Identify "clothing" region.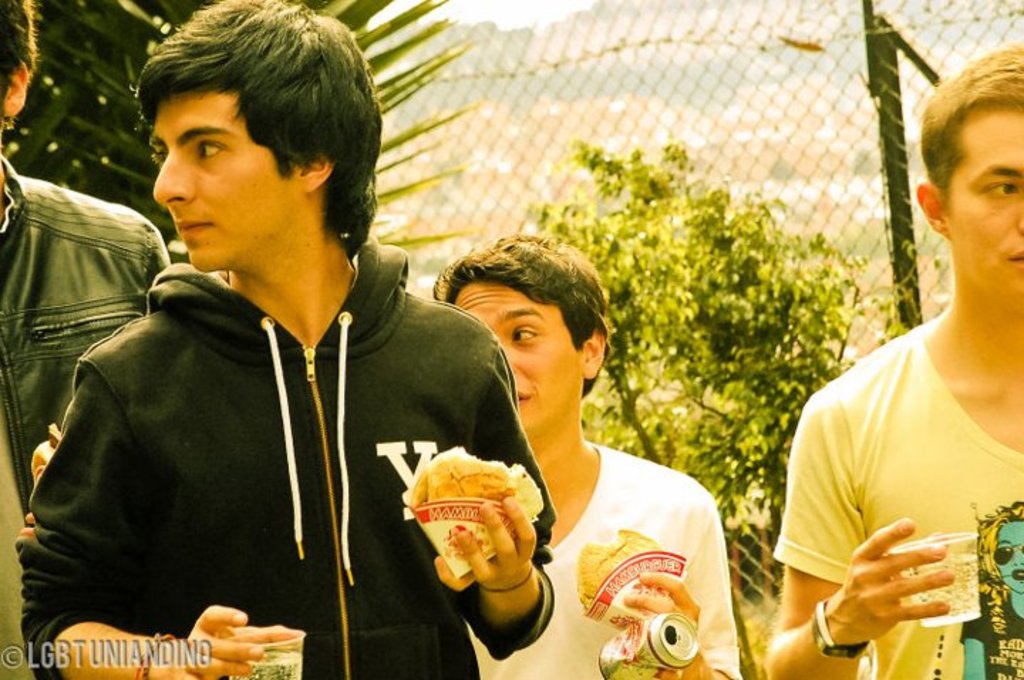
Region: <bbox>0, 155, 168, 679</bbox>.
